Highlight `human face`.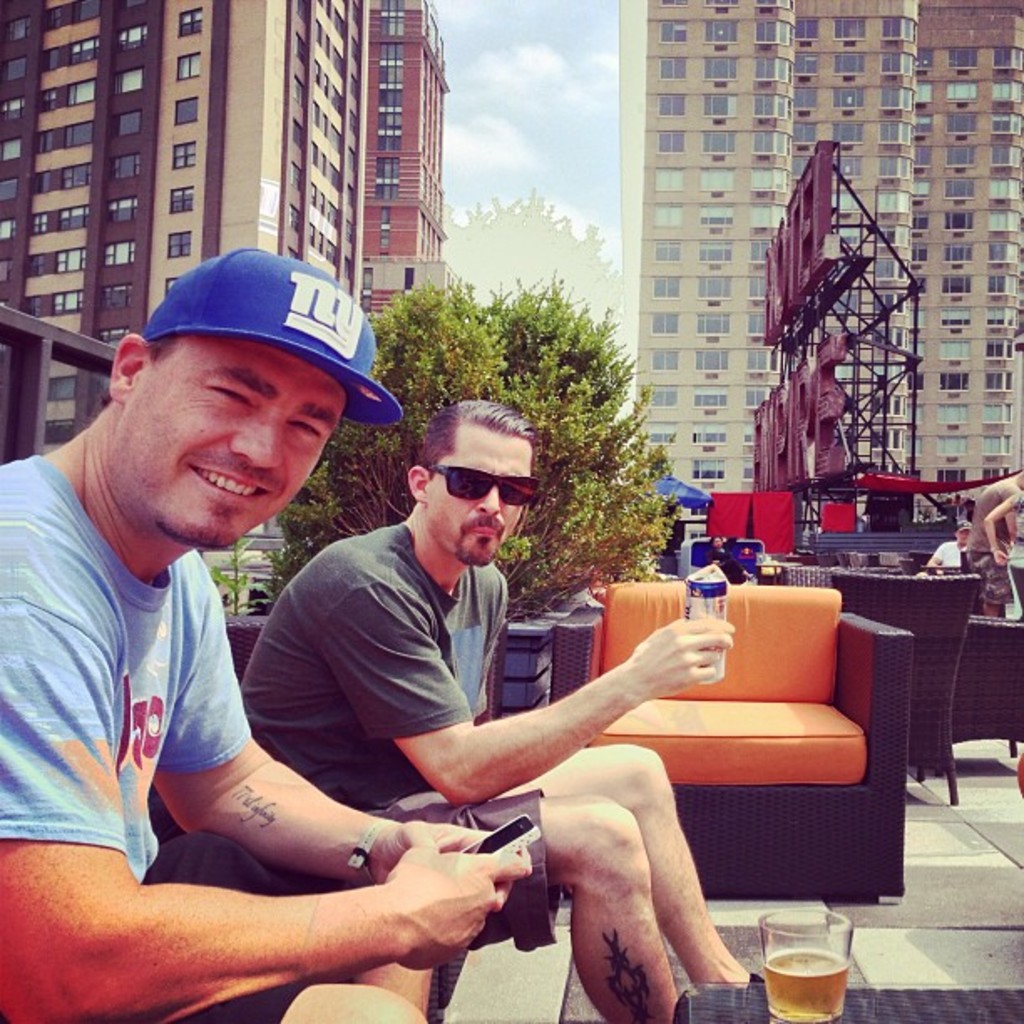
Highlighted region: 125 333 348 549.
